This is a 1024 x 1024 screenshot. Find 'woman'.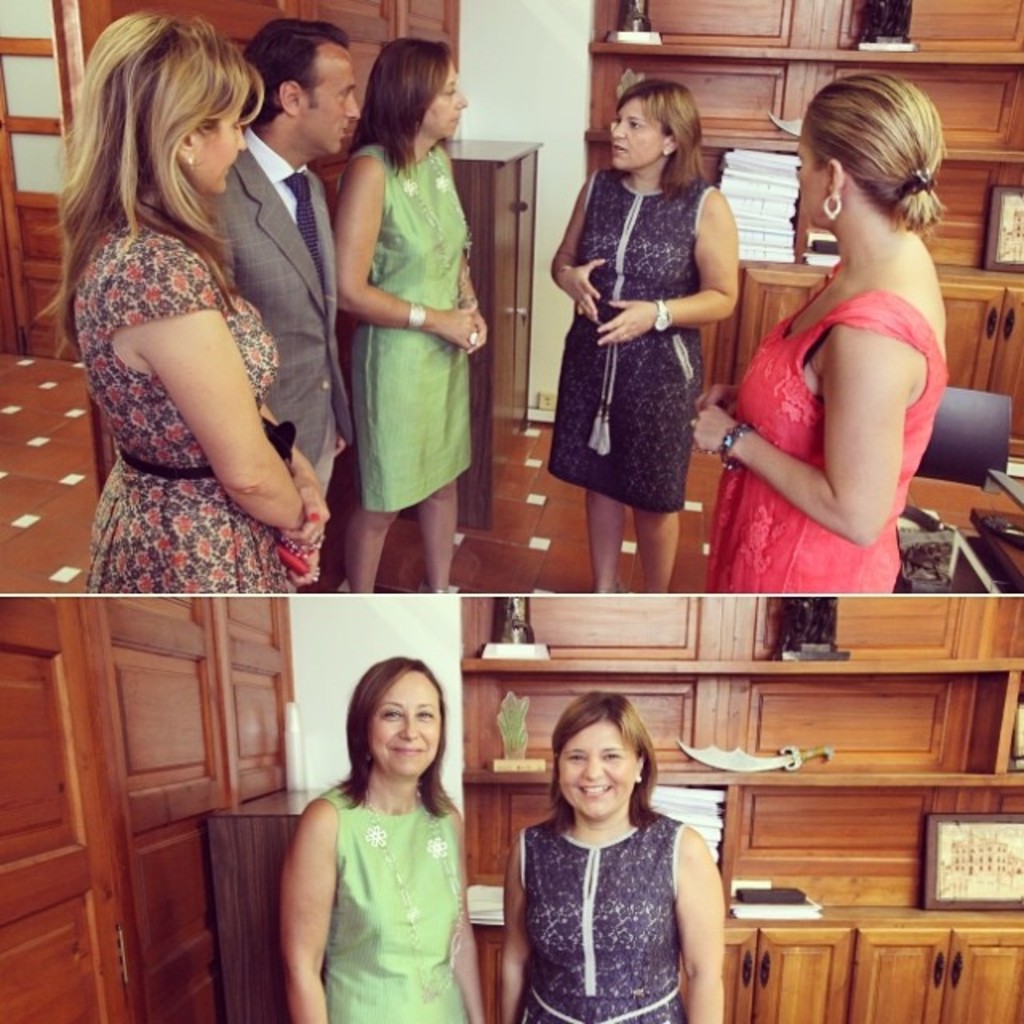
Bounding box: (70,0,355,706).
